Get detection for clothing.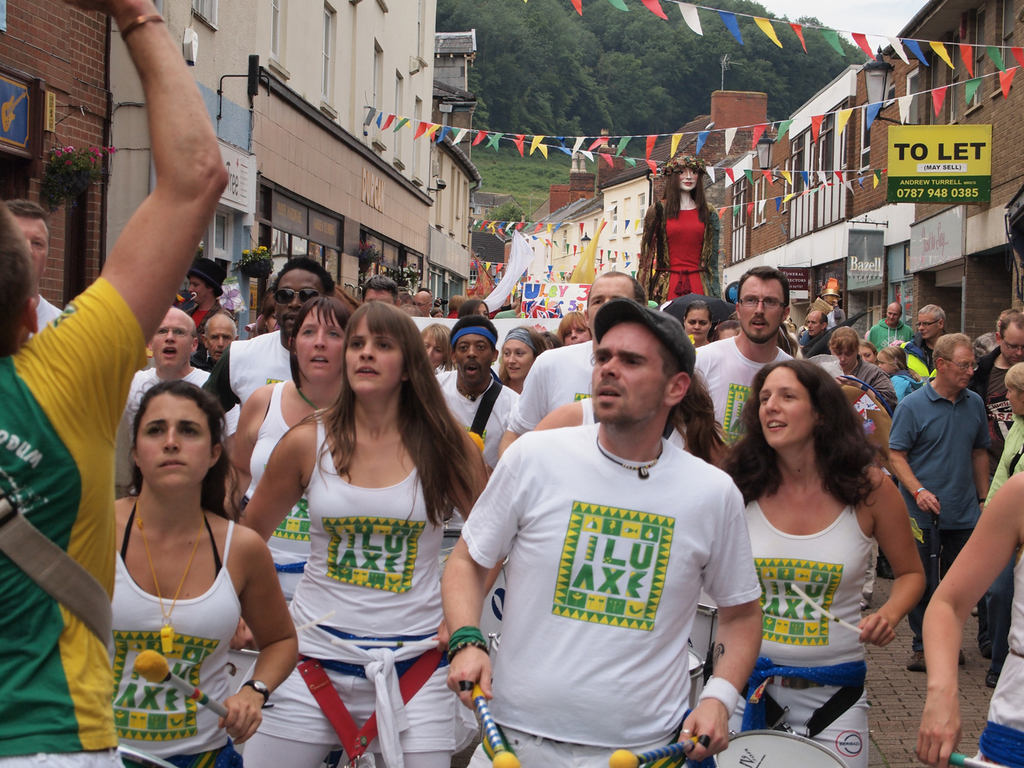
Detection: BBox(843, 355, 896, 418).
